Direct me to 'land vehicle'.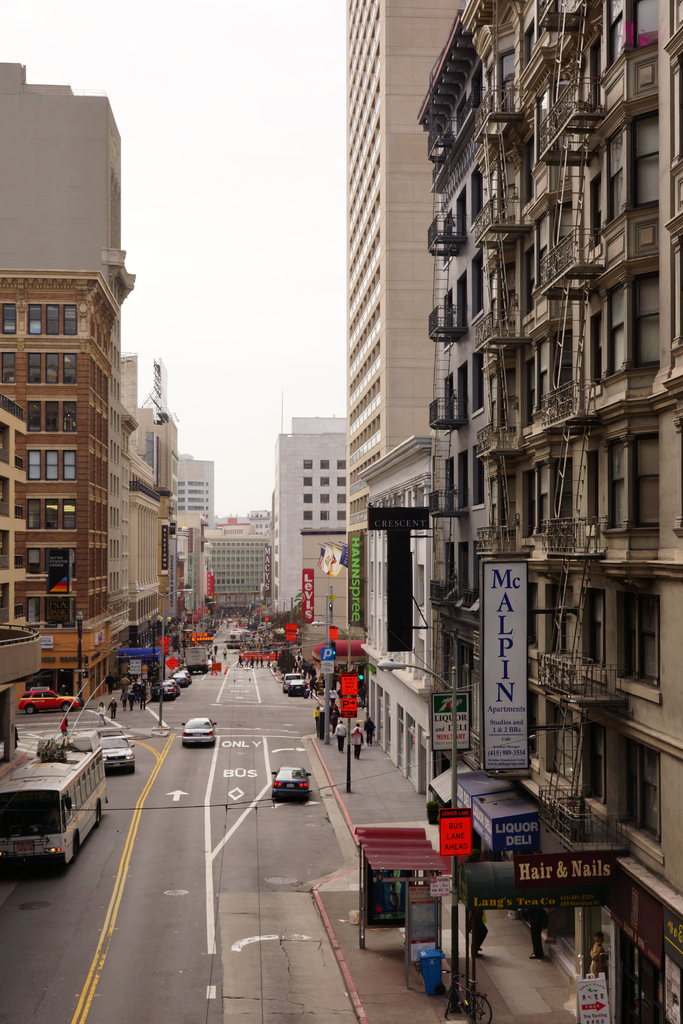
Direction: (233, 627, 252, 641).
